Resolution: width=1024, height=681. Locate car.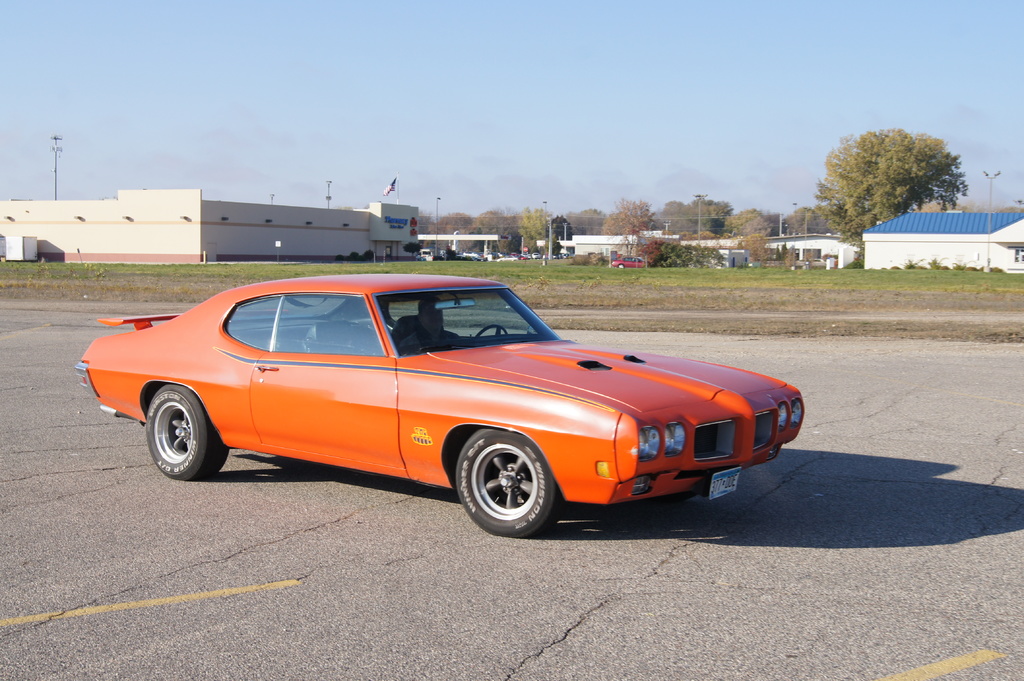
x1=612 y1=251 x2=646 y2=271.
